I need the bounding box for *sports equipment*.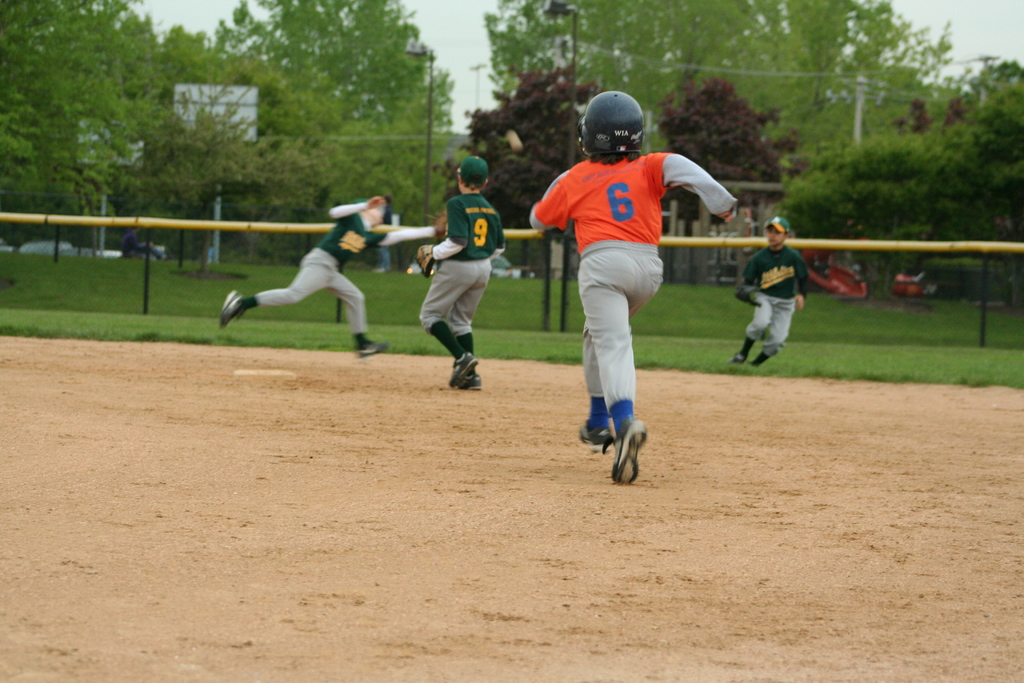
Here it is: (left=578, top=423, right=616, bottom=452).
